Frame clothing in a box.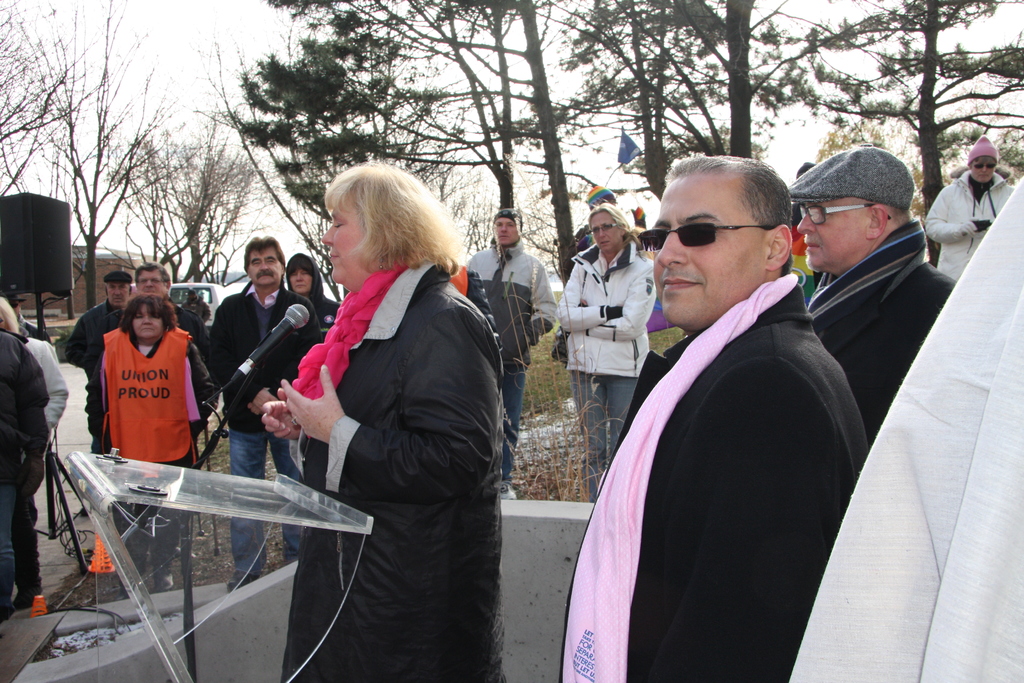
x1=0, y1=325, x2=49, y2=605.
